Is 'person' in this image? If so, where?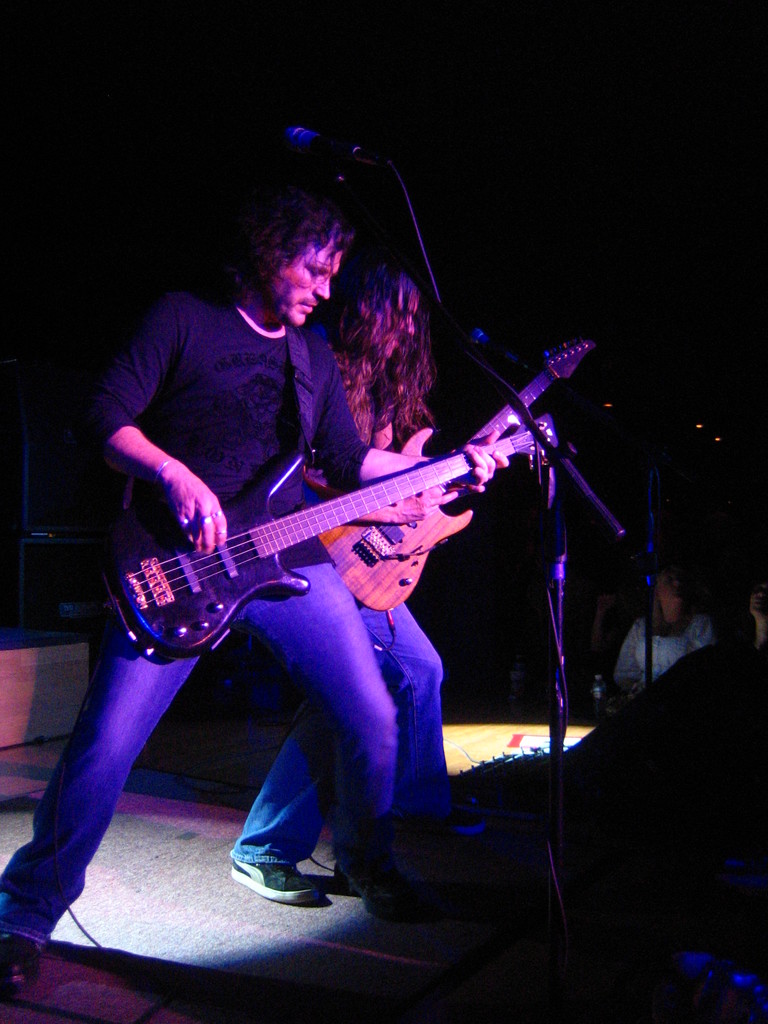
Yes, at select_region(229, 260, 502, 904).
